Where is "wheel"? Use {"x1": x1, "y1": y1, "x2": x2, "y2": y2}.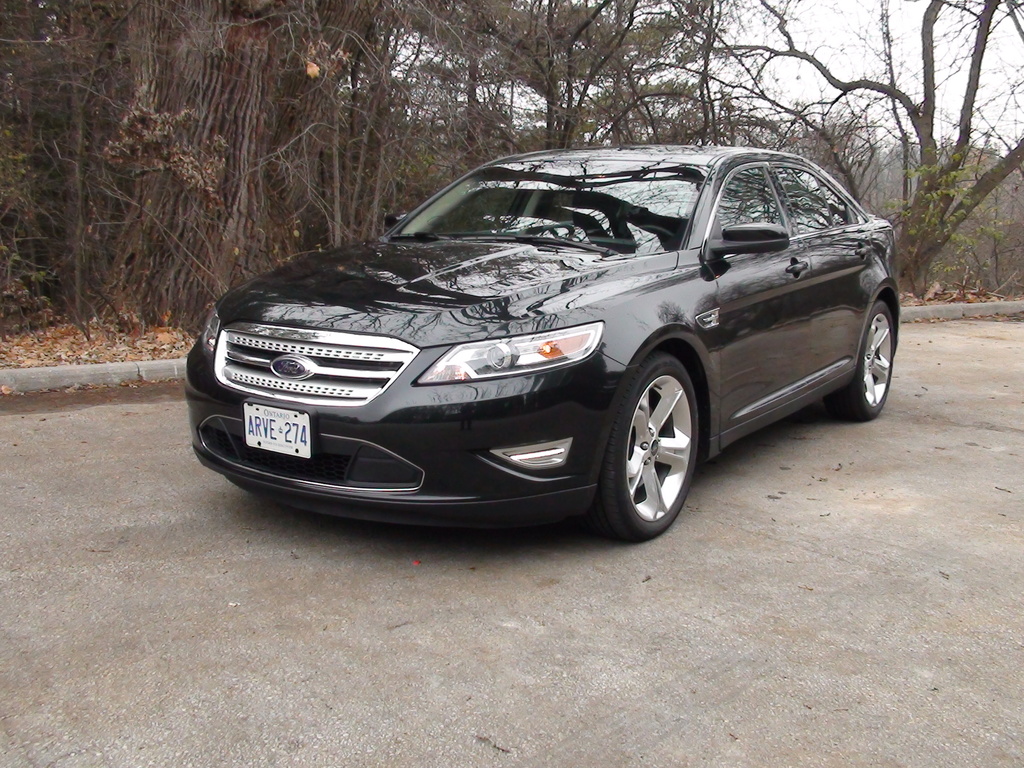
{"x1": 827, "y1": 302, "x2": 895, "y2": 424}.
